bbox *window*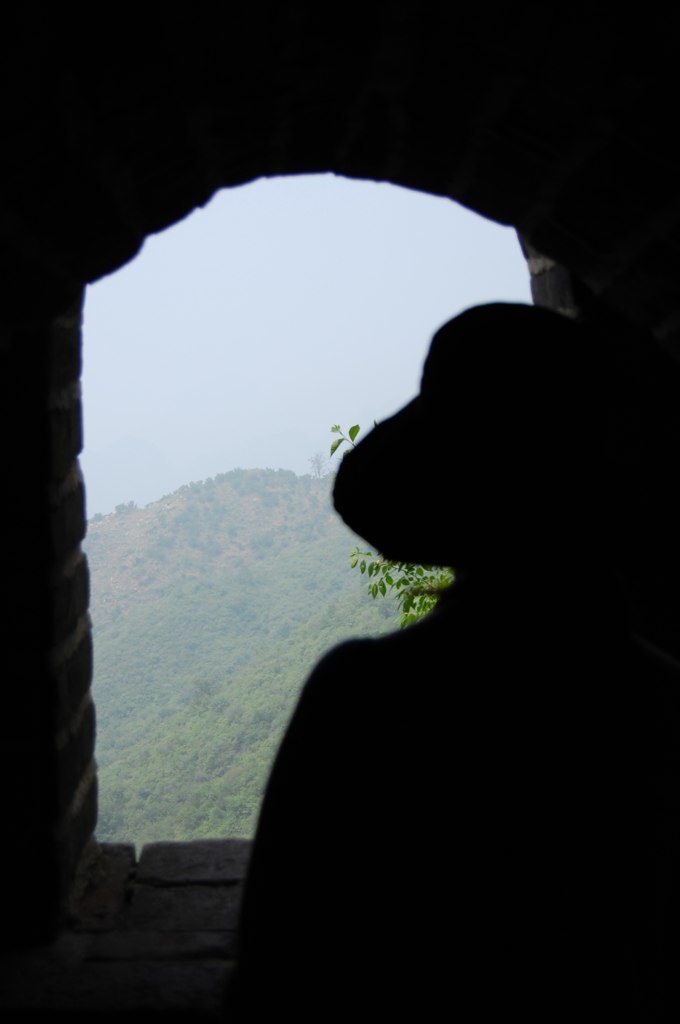
bbox=[100, 111, 625, 1023]
